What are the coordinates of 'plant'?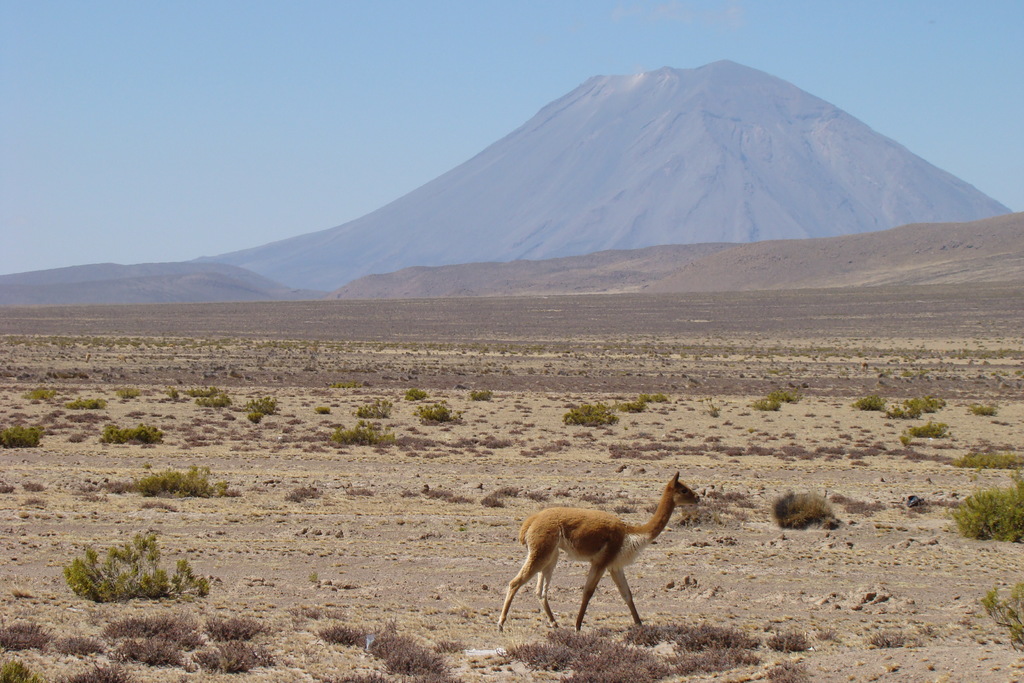
crop(767, 668, 816, 682).
